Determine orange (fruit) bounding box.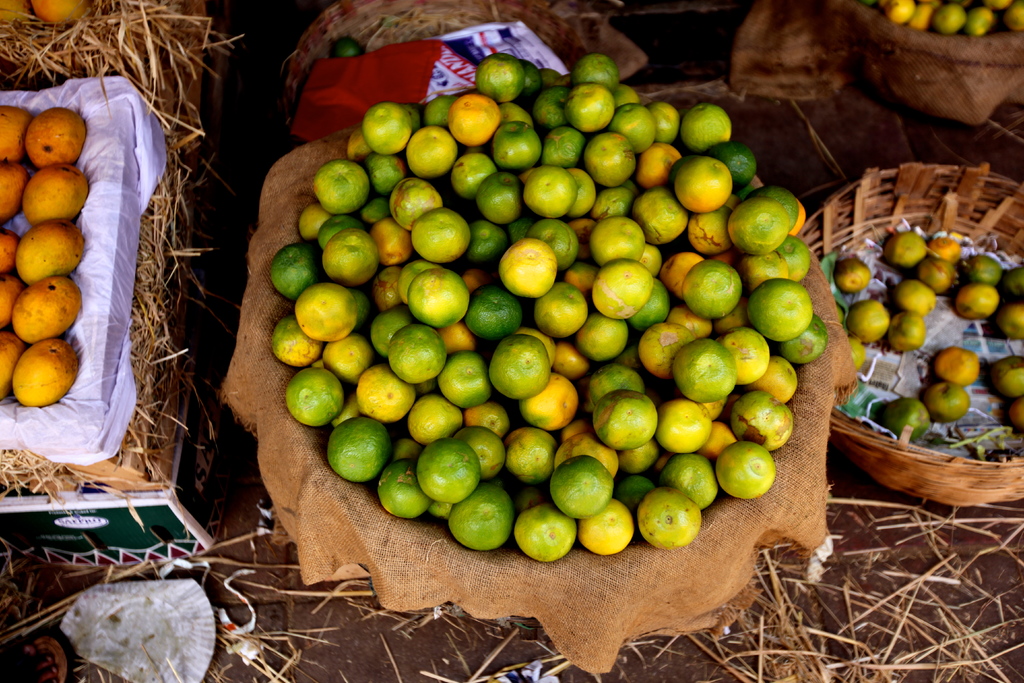
Determined: locate(425, 443, 476, 506).
